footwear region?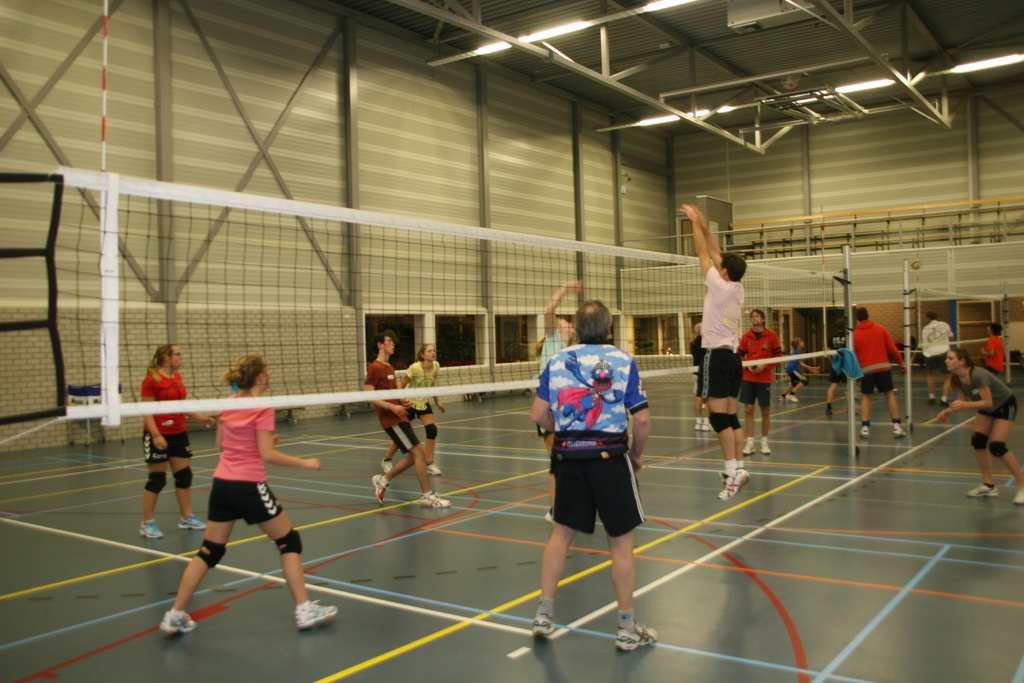
bbox=[295, 597, 339, 628]
